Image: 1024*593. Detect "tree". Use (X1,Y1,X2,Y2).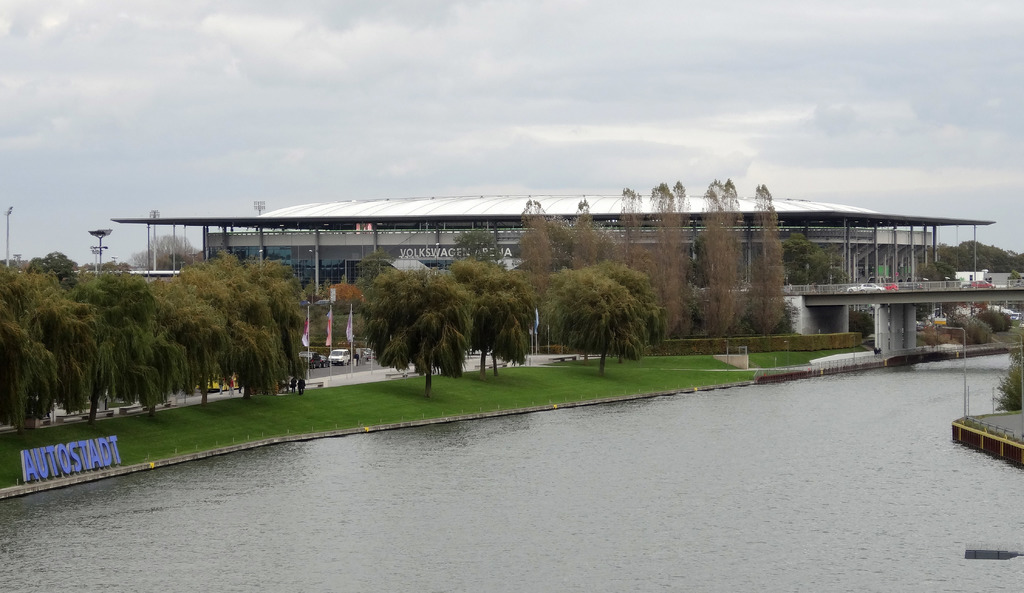
(543,265,650,376).
